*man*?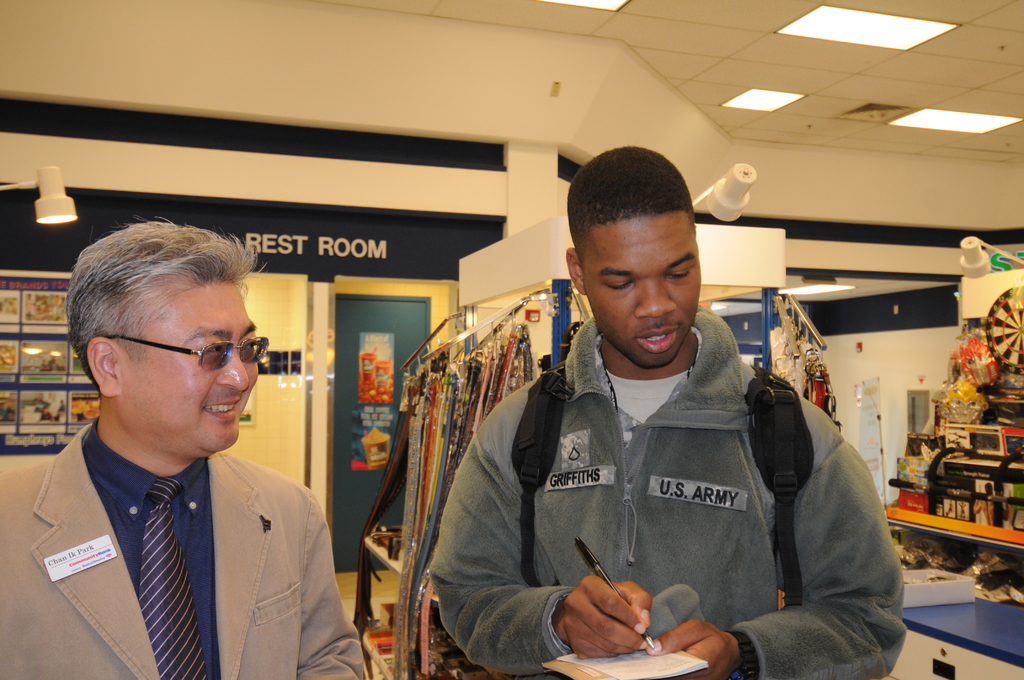
[left=23, top=244, right=367, bottom=668]
